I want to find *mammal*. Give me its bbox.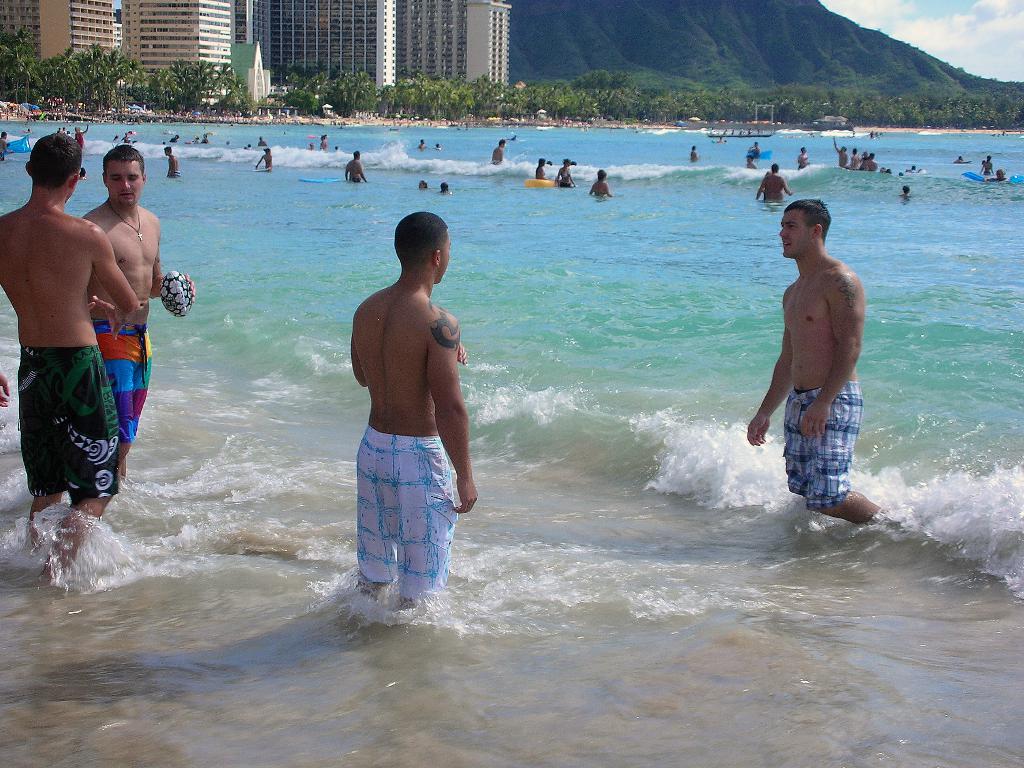
[954,155,970,164].
